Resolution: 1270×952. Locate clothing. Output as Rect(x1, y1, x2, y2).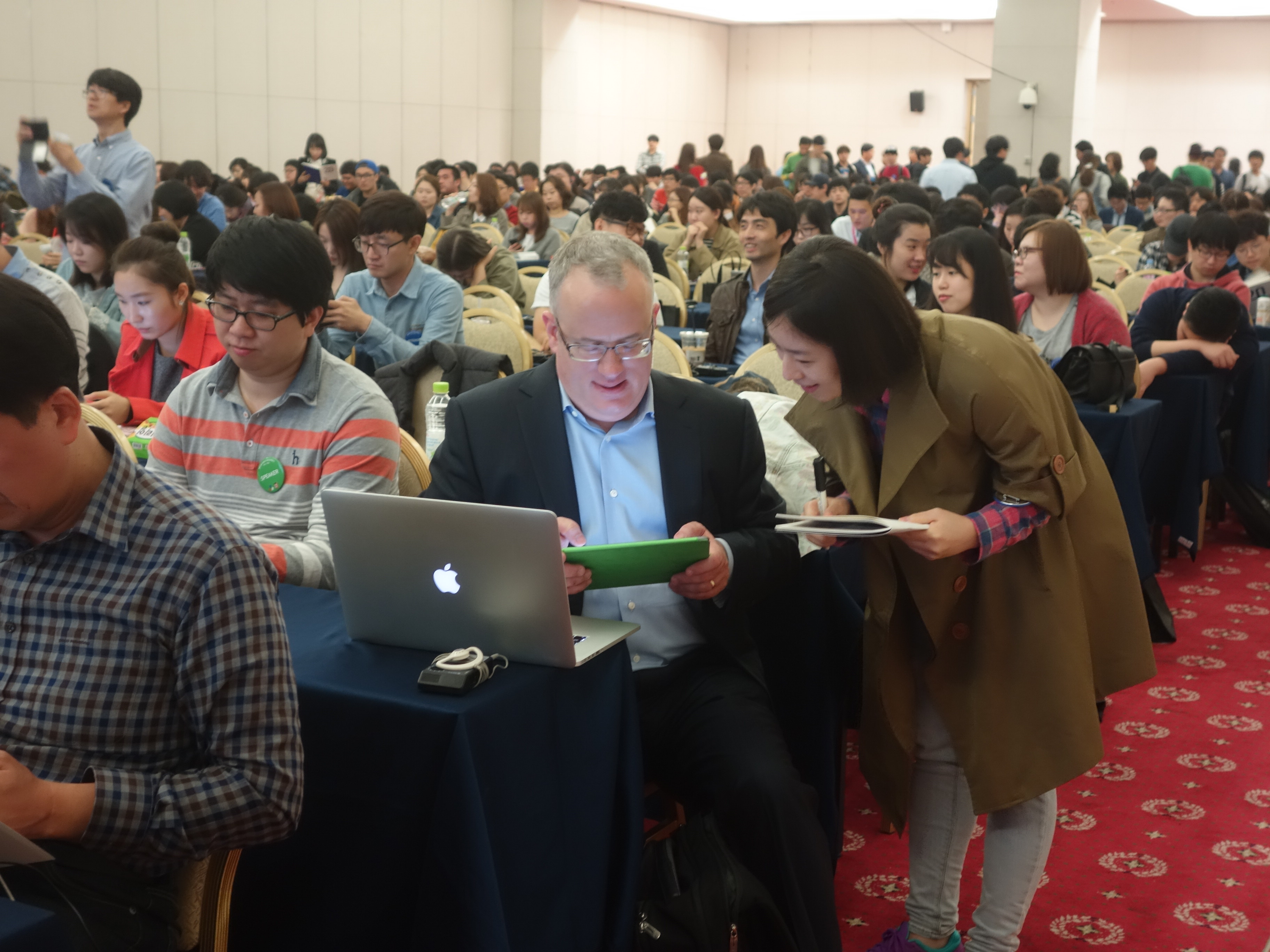
Rect(274, 107, 402, 331).
